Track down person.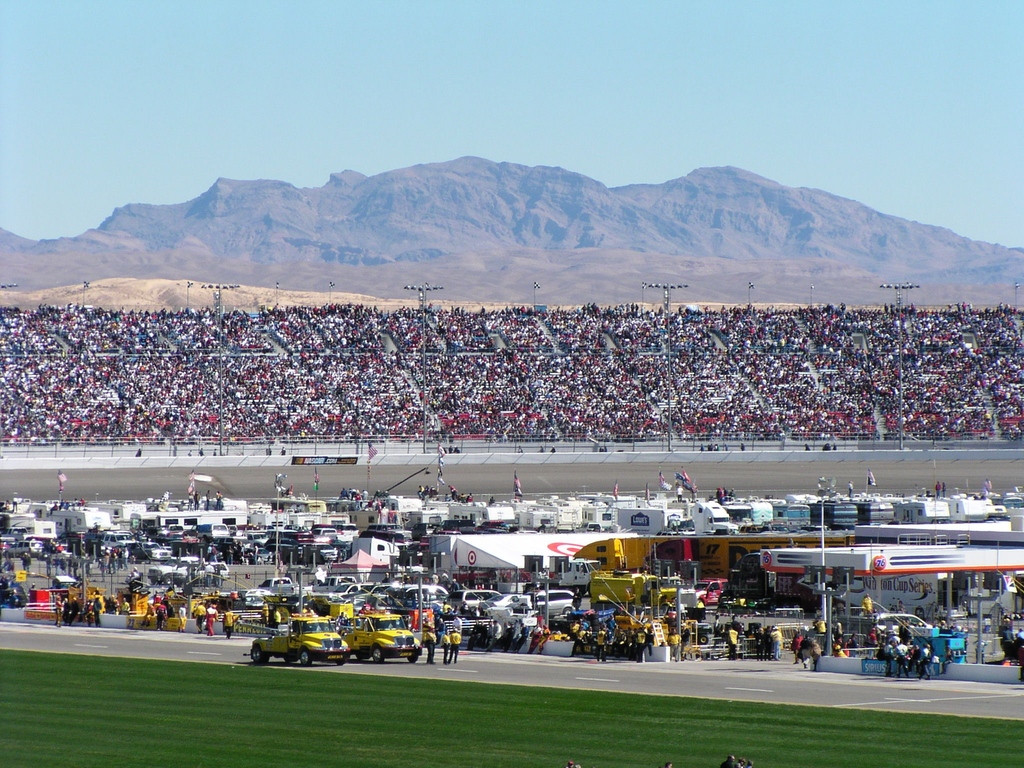
Tracked to bbox=(791, 627, 801, 664).
